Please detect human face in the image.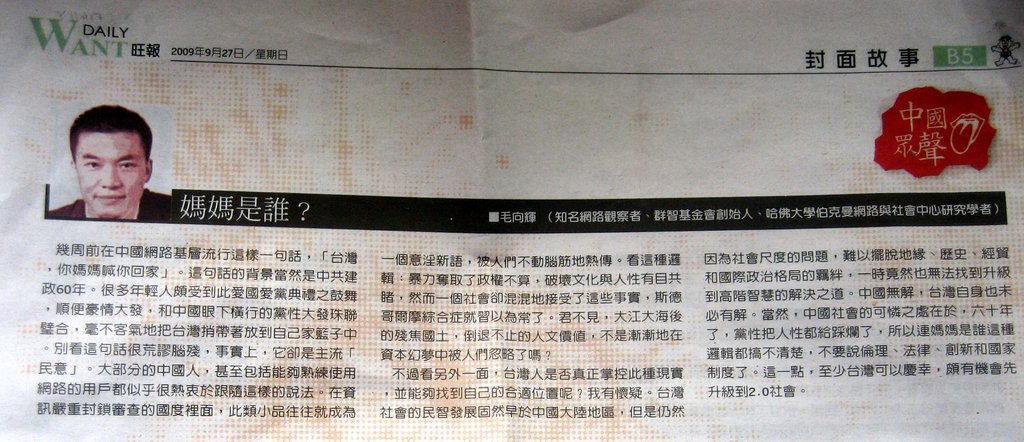
68:130:148:219.
